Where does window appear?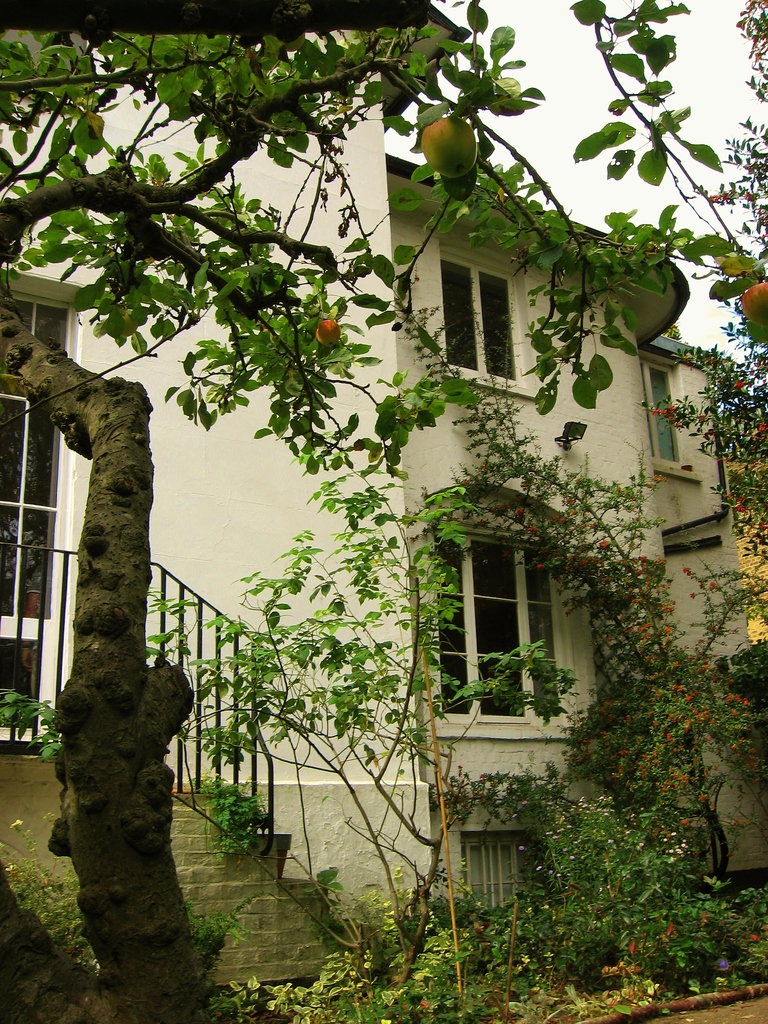
Appears at BBox(435, 232, 538, 396).
